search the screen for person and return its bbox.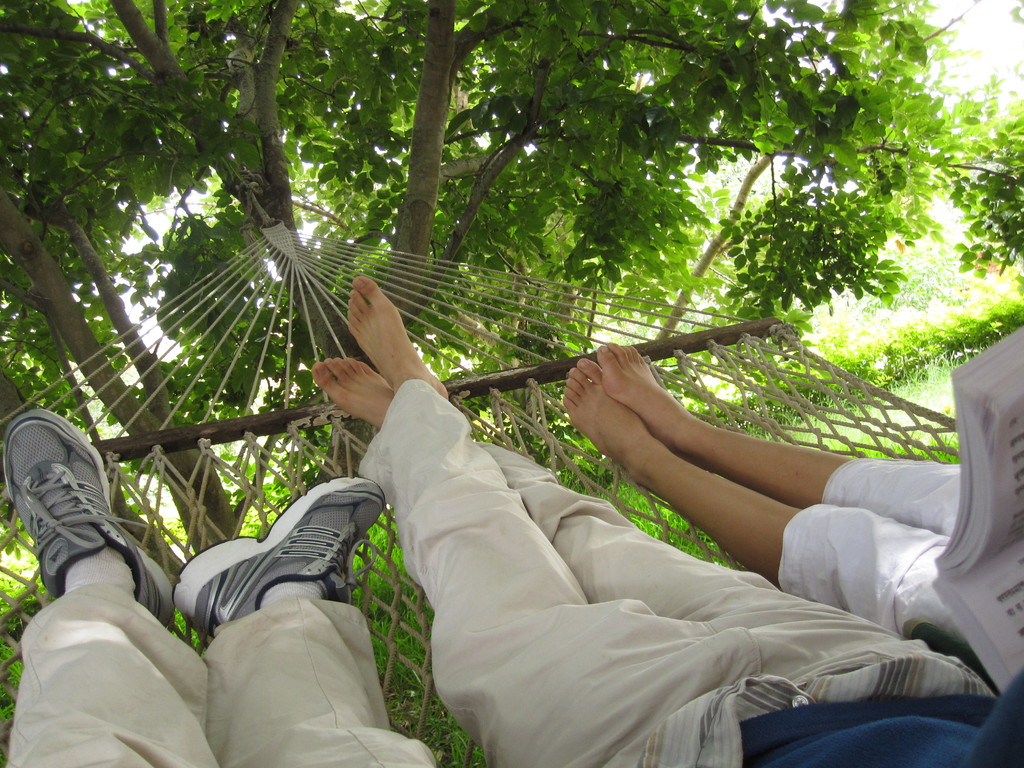
Found: left=291, top=276, right=1023, bottom=756.
